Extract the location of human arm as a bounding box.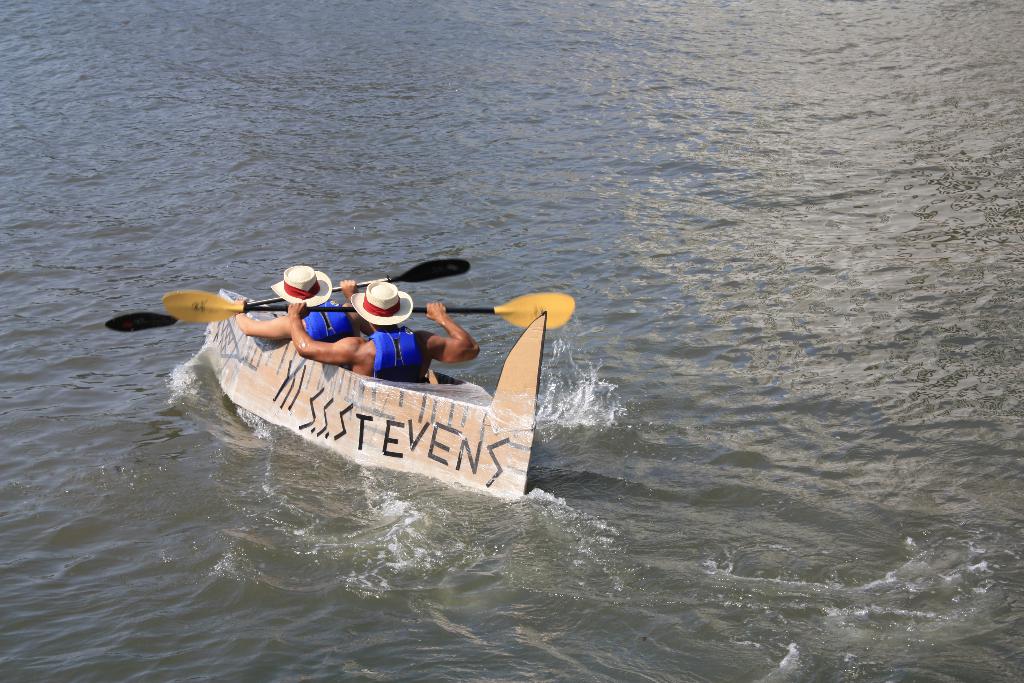
crop(288, 305, 358, 365).
